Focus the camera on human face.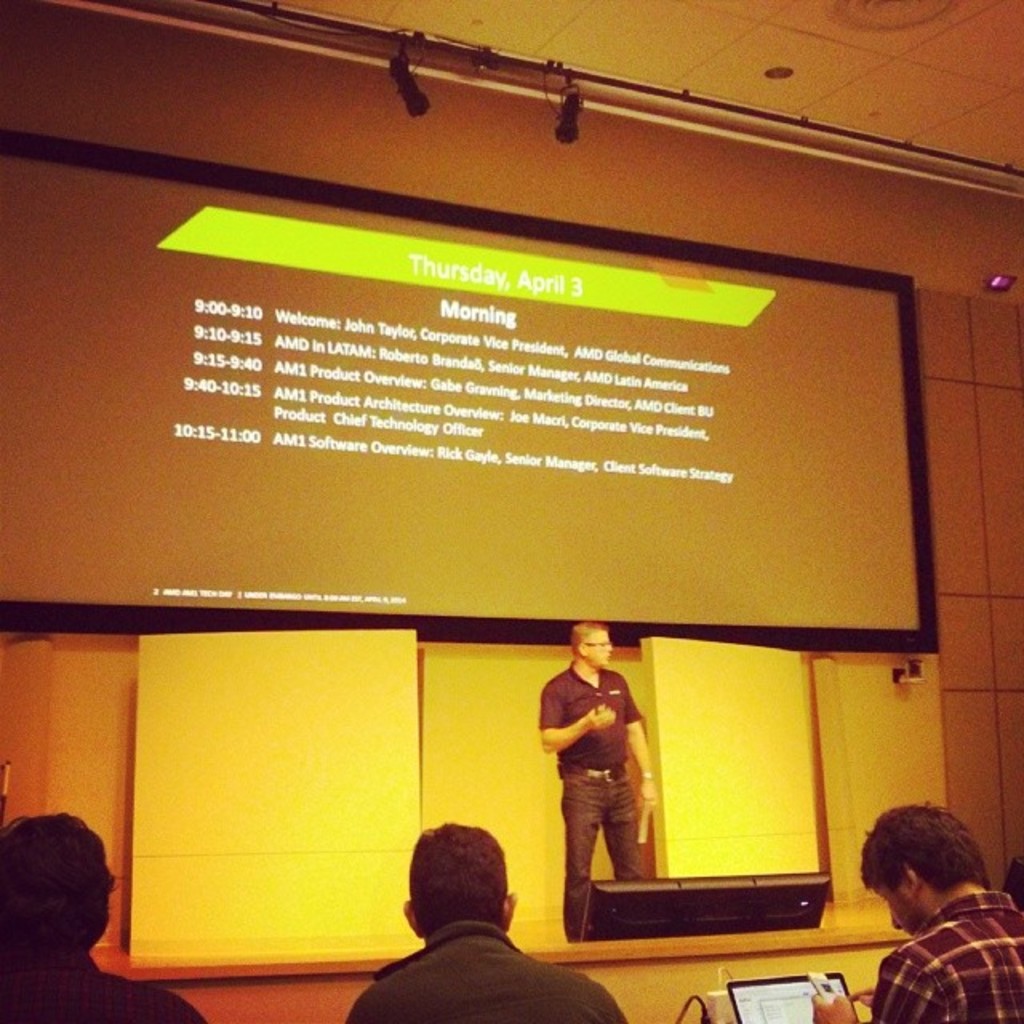
Focus region: select_region(582, 626, 611, 662).
